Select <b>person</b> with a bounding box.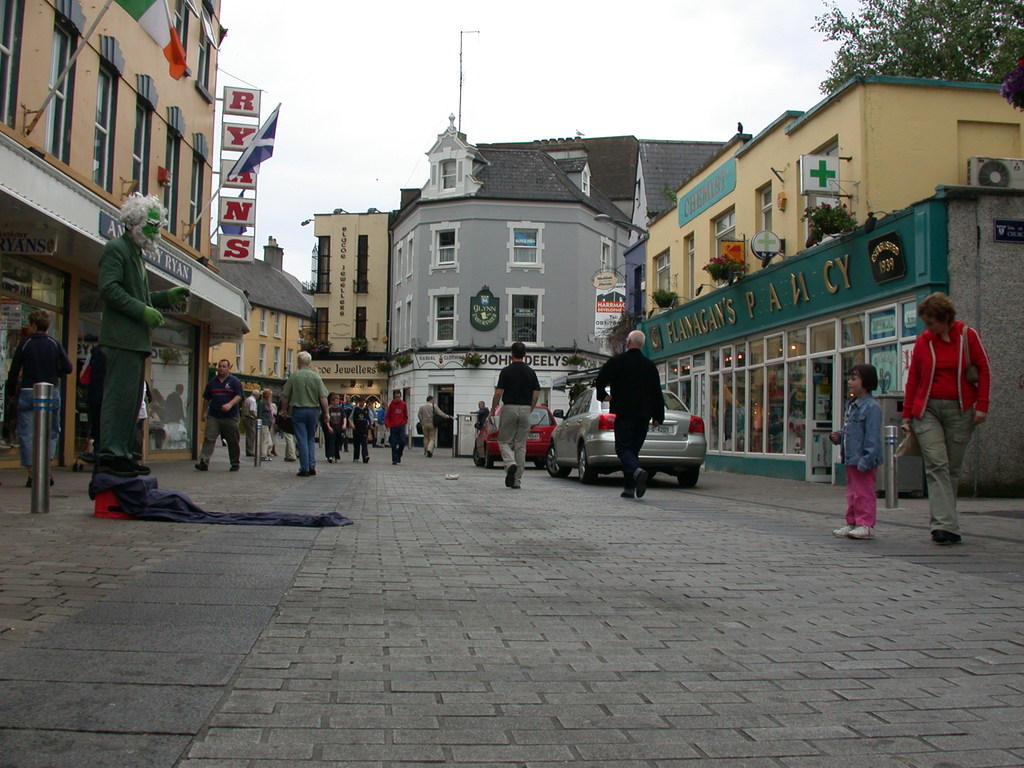
[left=897, top=291, right=992, bottom=545].
